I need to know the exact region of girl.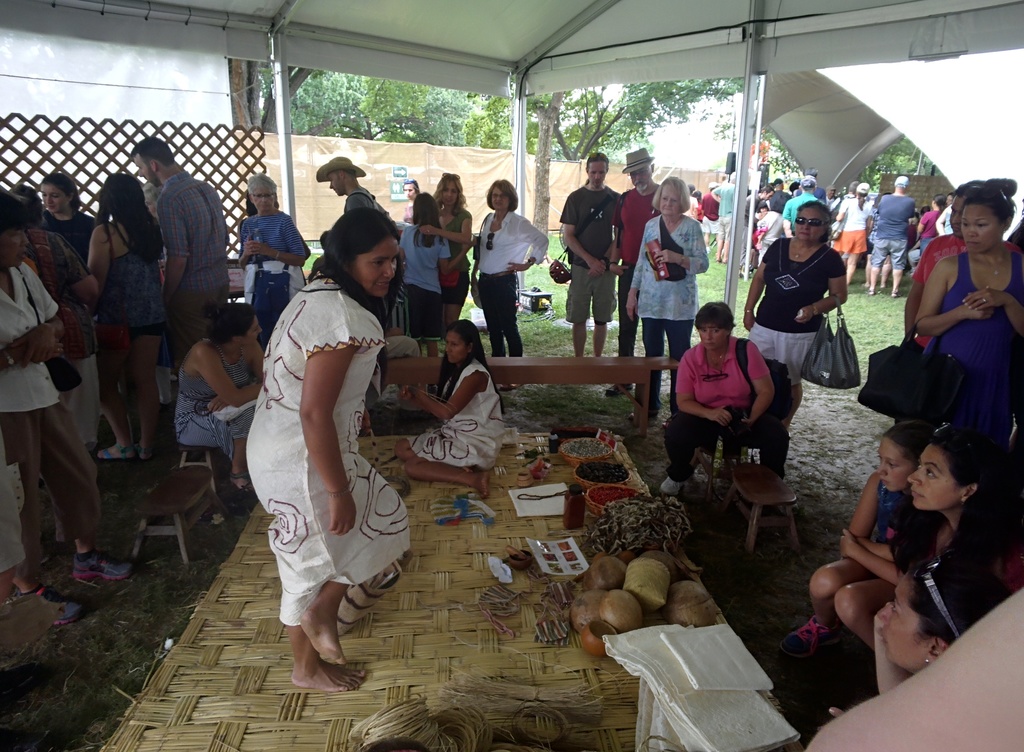
Region: bbox=(0, 199, 140, 627).
